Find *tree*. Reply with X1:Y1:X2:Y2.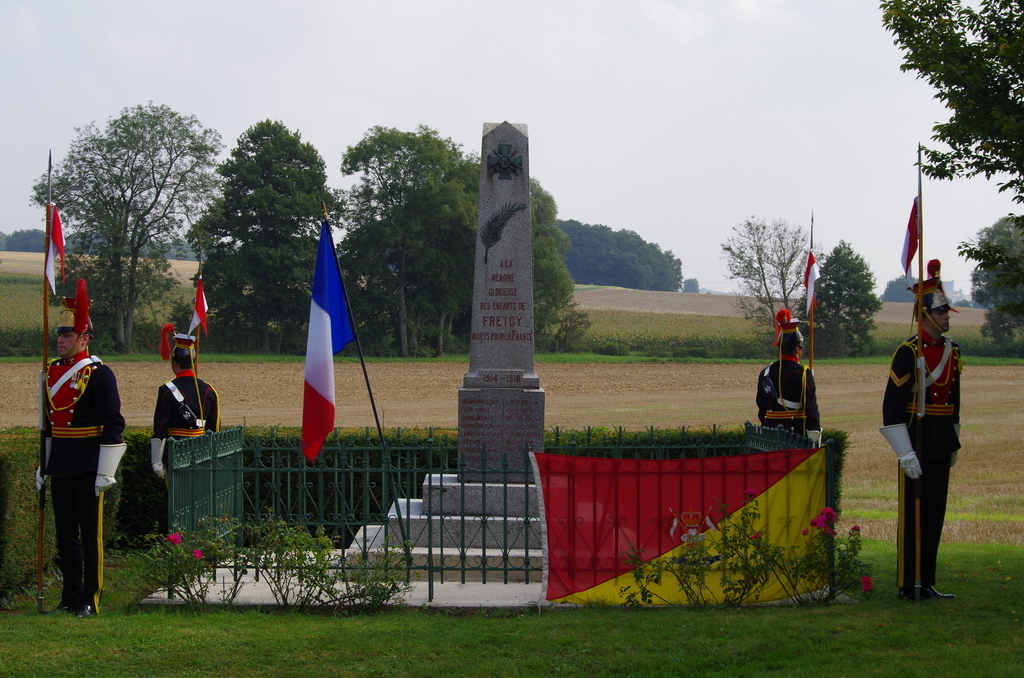
158:236:207:259.
